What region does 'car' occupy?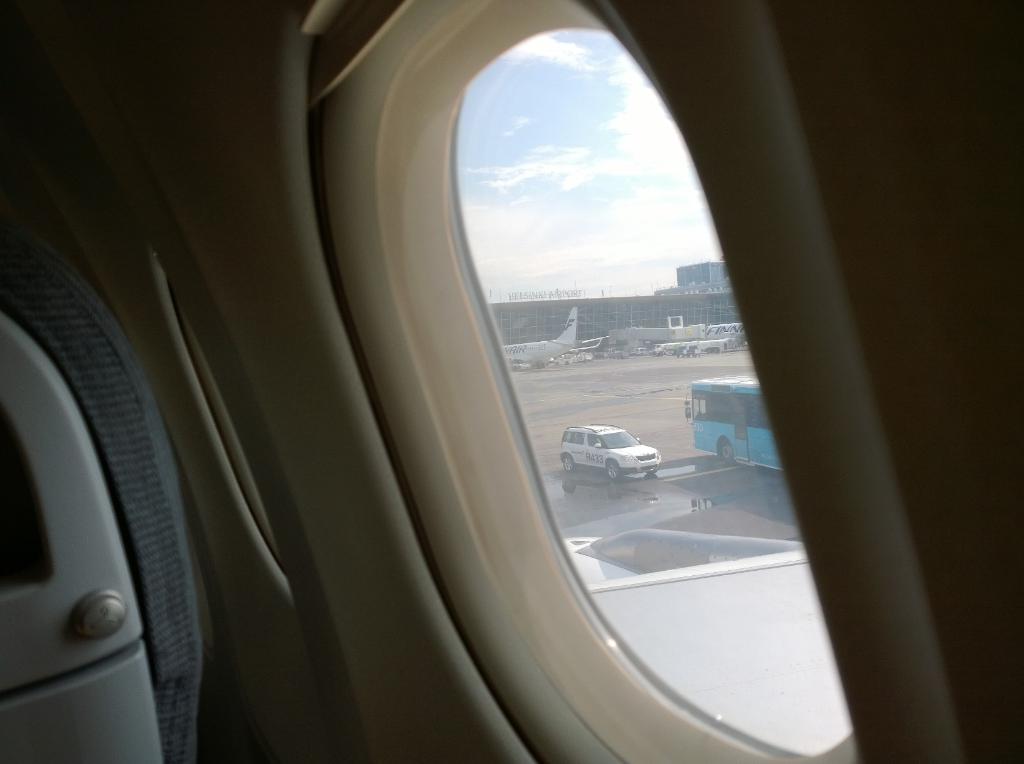
bbox(517, 362, 531, 367).
